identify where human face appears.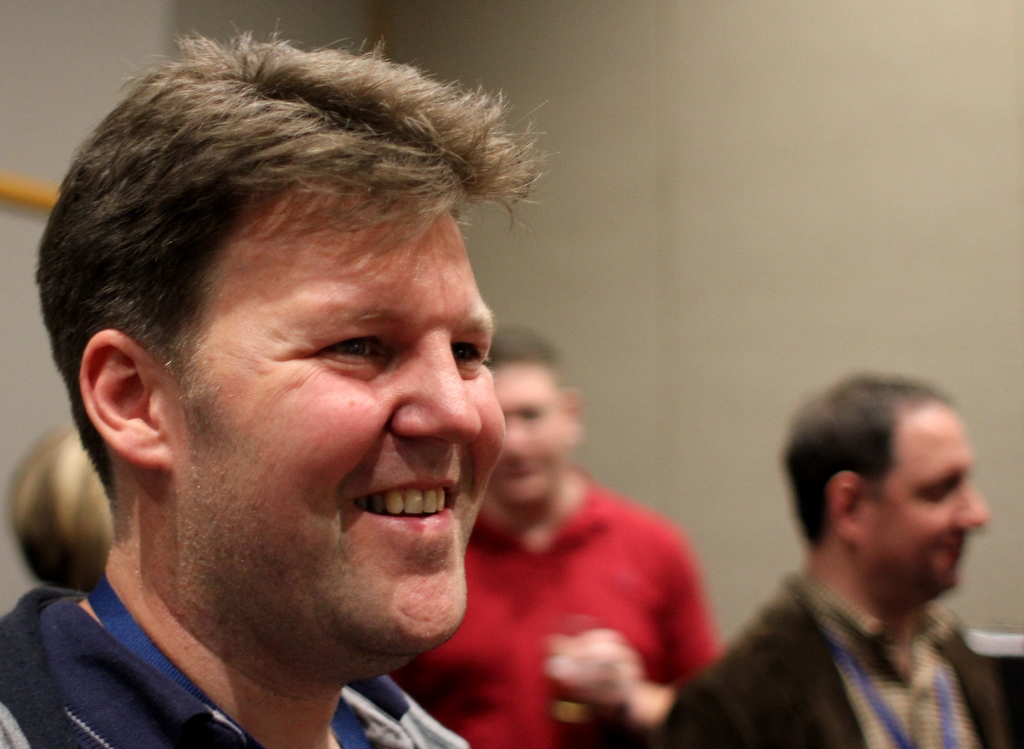
Appears at [876, 405, 995, 597].
